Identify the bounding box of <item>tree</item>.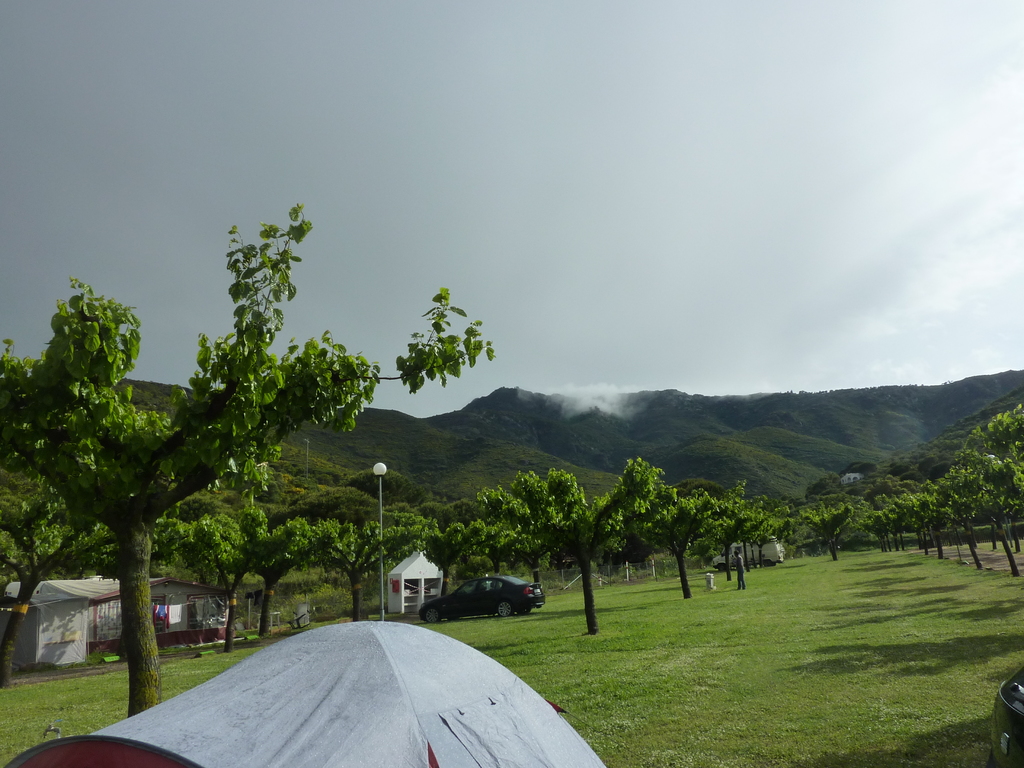
Rect(303, 528, 424, 614).
